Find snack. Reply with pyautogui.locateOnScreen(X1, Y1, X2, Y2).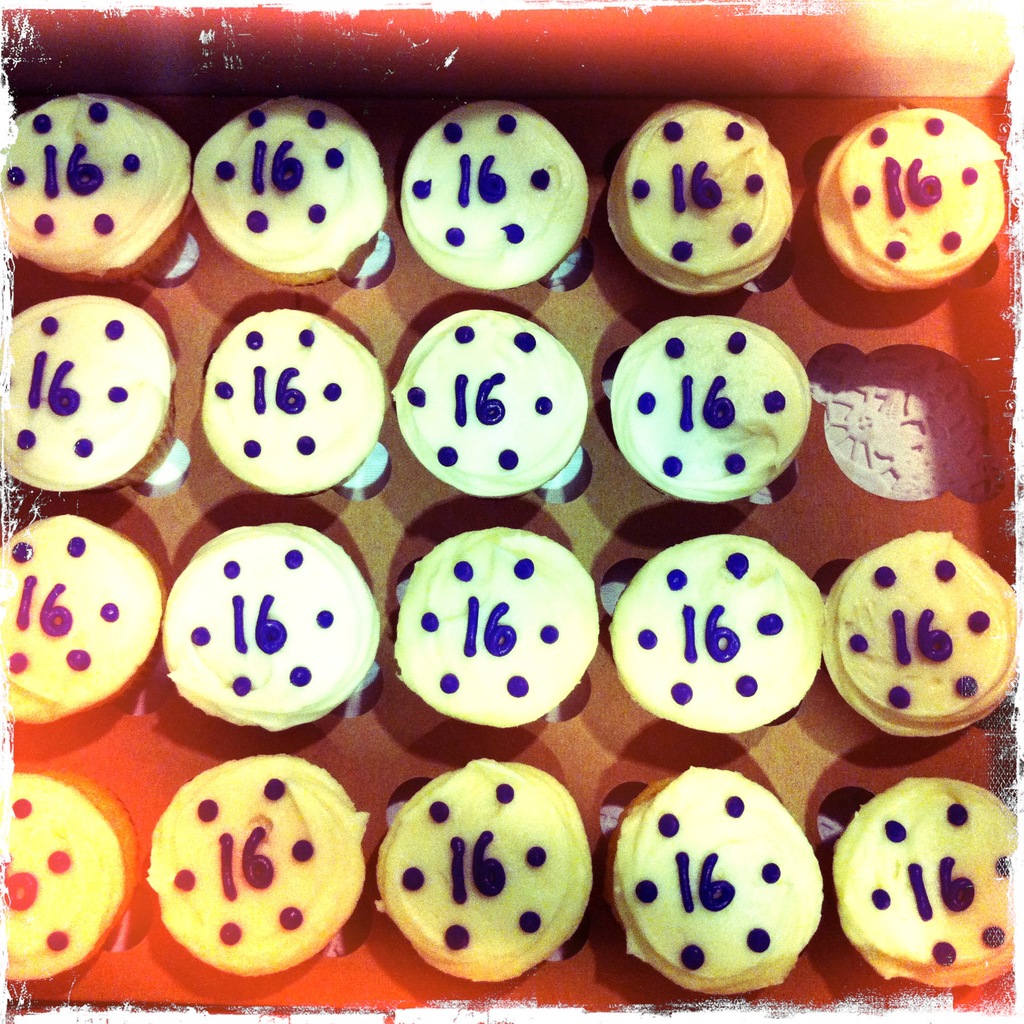
pyautogui.locateOnScreen(608, 99, 794, 293).
